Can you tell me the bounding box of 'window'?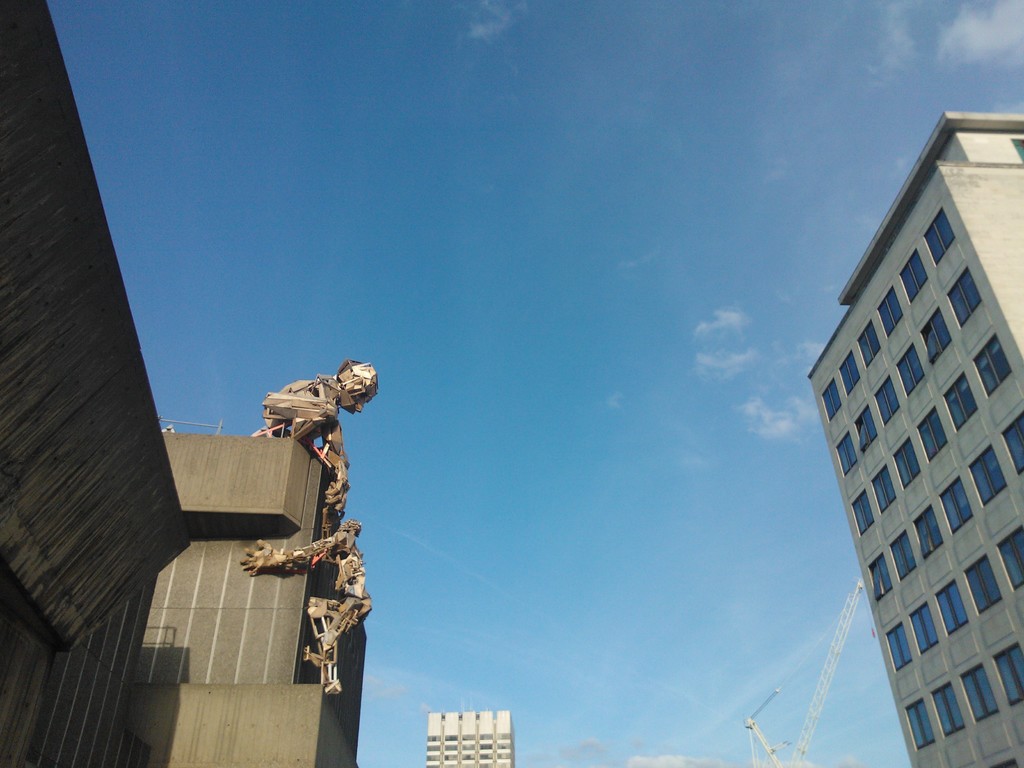
x1=908 y1=691 x2=931 y2=751.
